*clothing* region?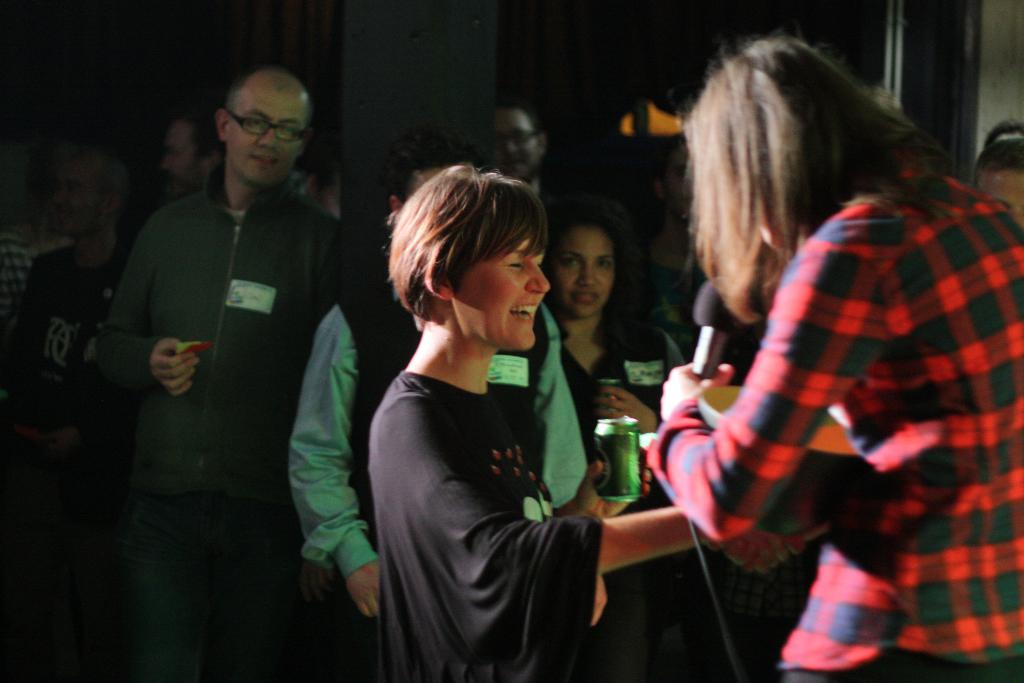
detection(15, 247, 115, 390)
